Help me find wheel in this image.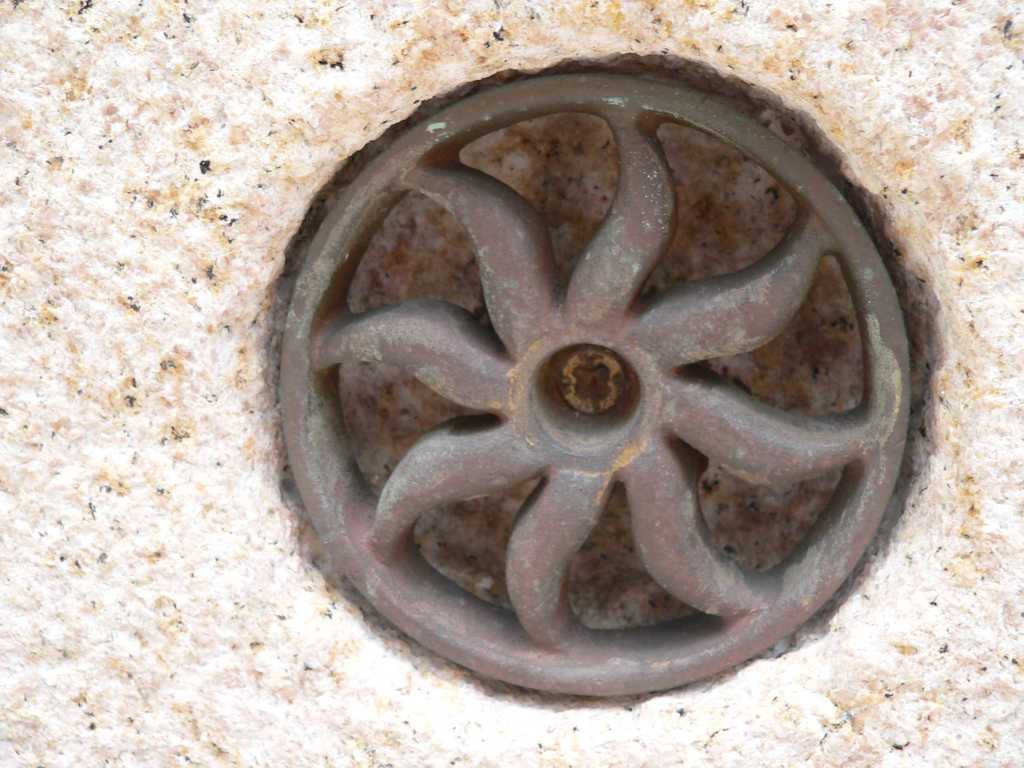
Found it: box=[265, 104, 932, 694].
